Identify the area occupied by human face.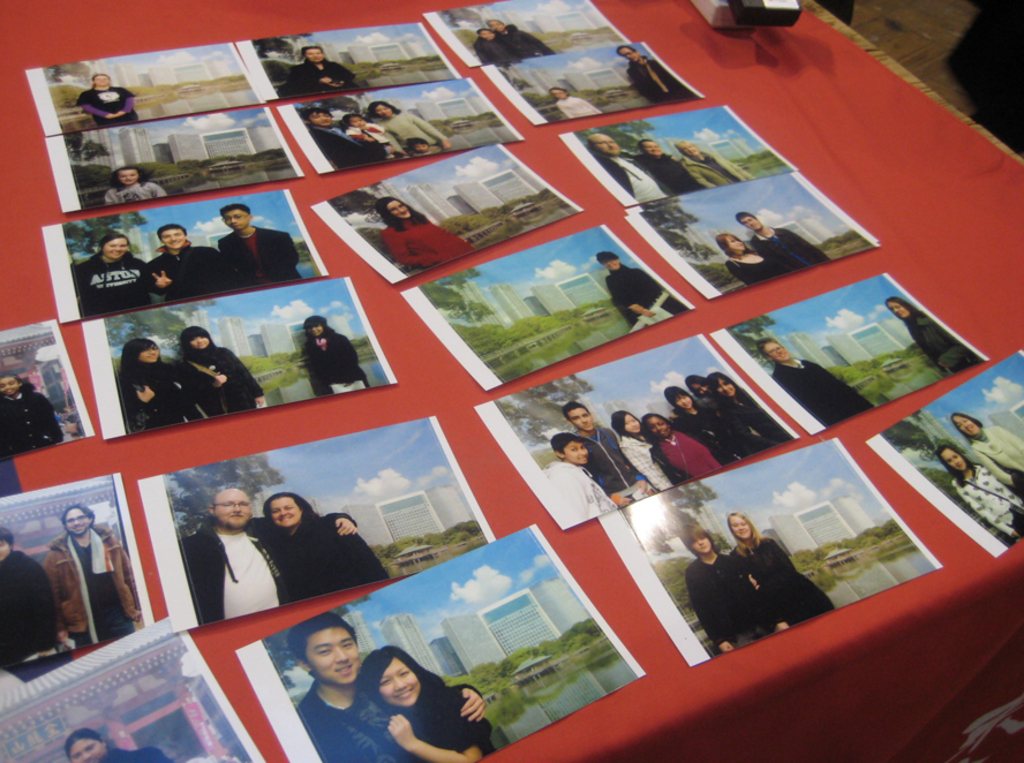
Area: l=741, t=216, r=766, b=232.
